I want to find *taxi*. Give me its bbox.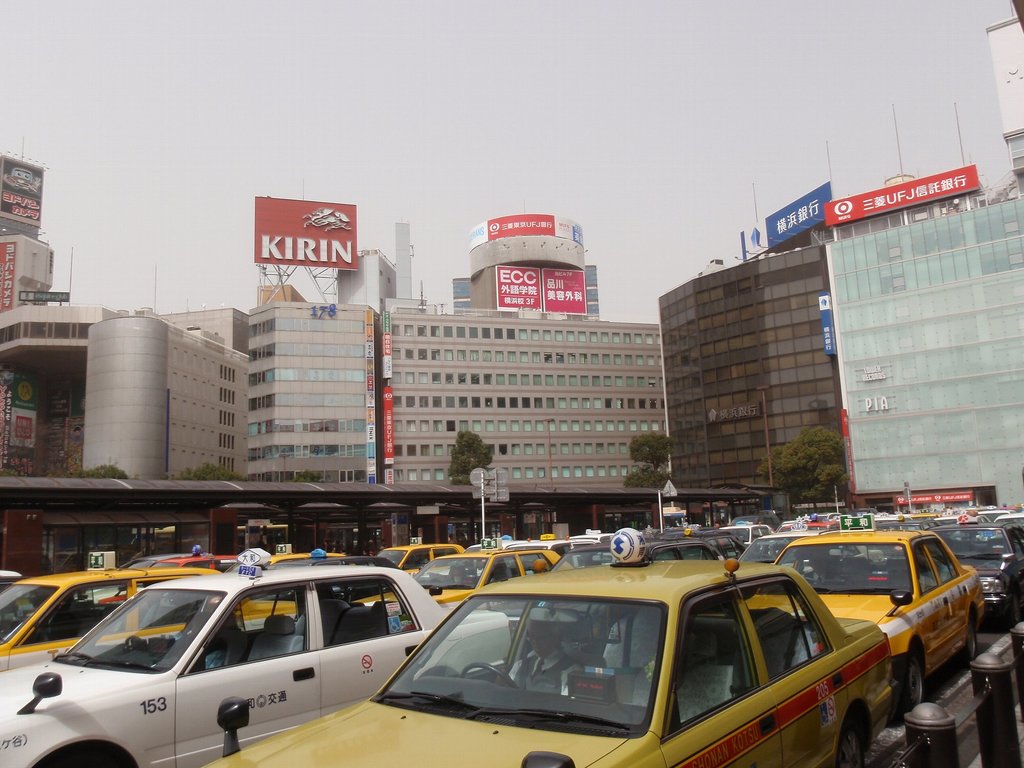
[x1=996, y1=507, x2=1023, y2=566].
